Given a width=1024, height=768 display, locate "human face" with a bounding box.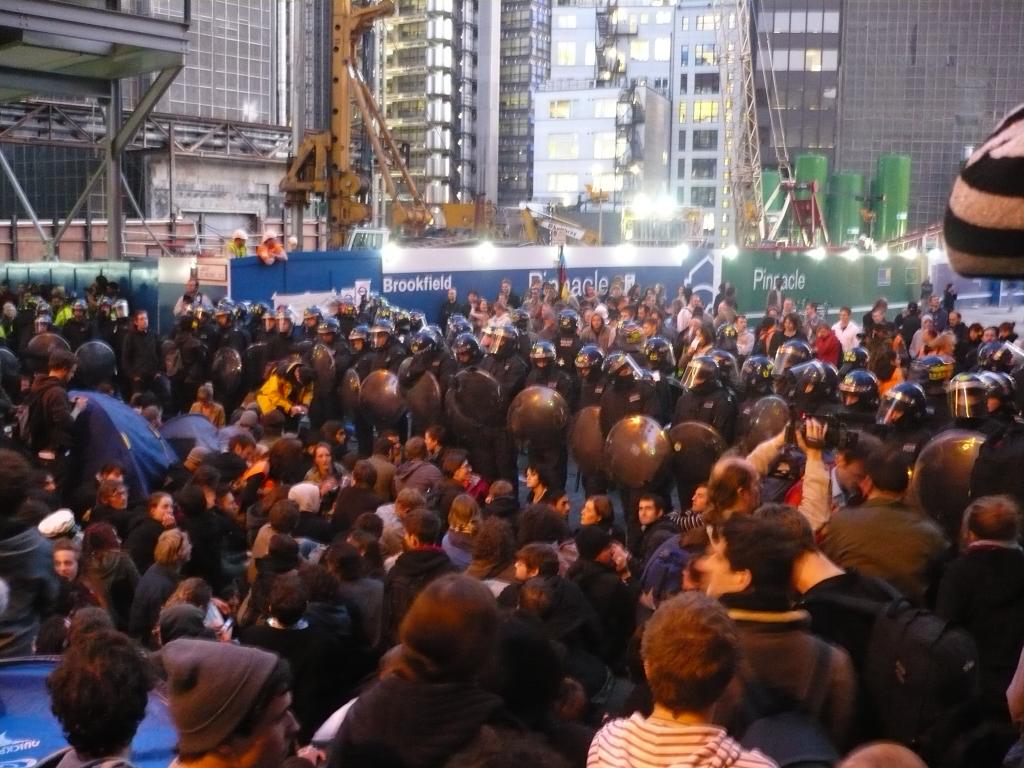
Located: 702/545/737/598.
